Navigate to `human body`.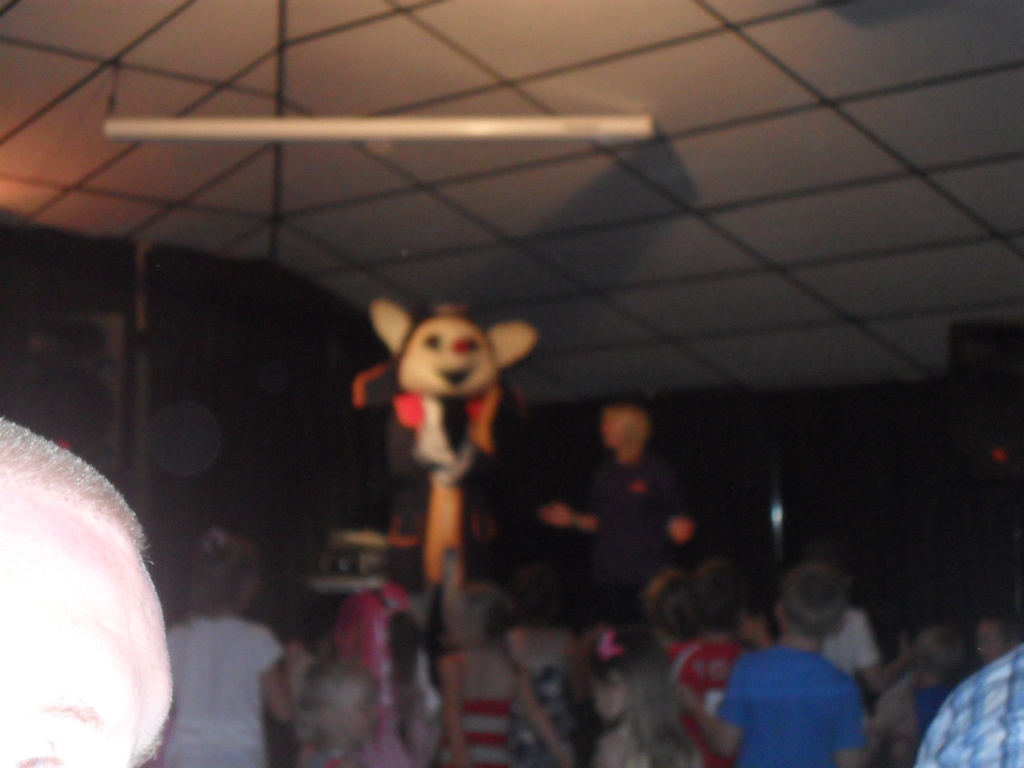
Navigation target: crop(433, 644, 570, 767).
